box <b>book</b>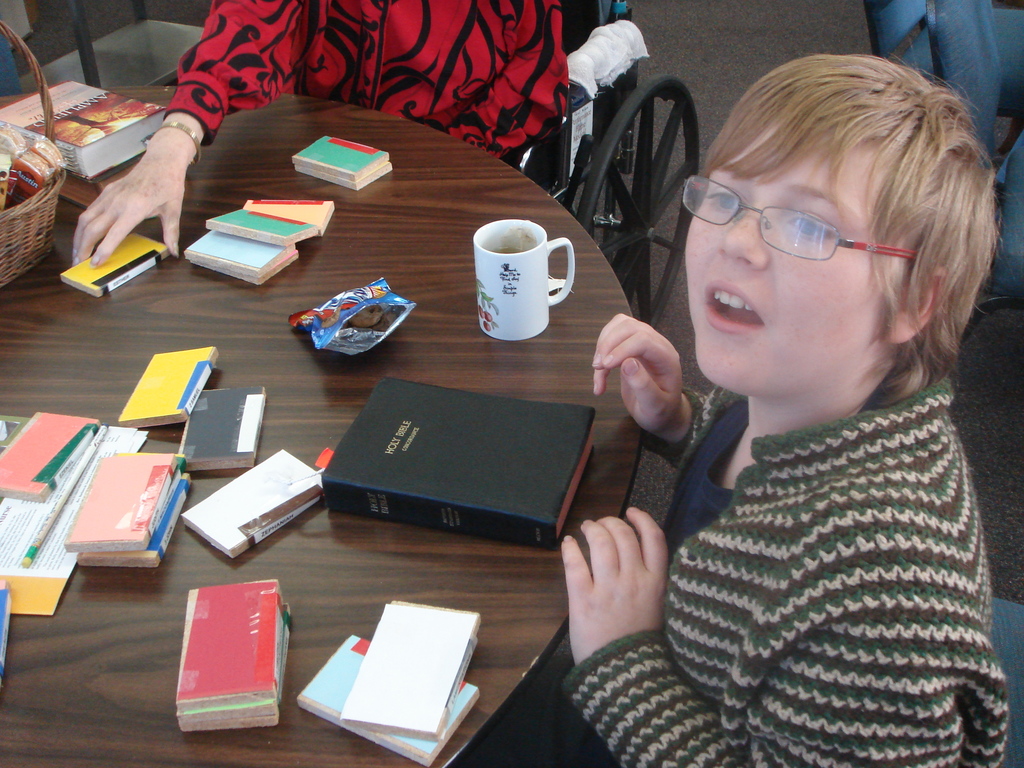
[66, 452, 184, 547]
